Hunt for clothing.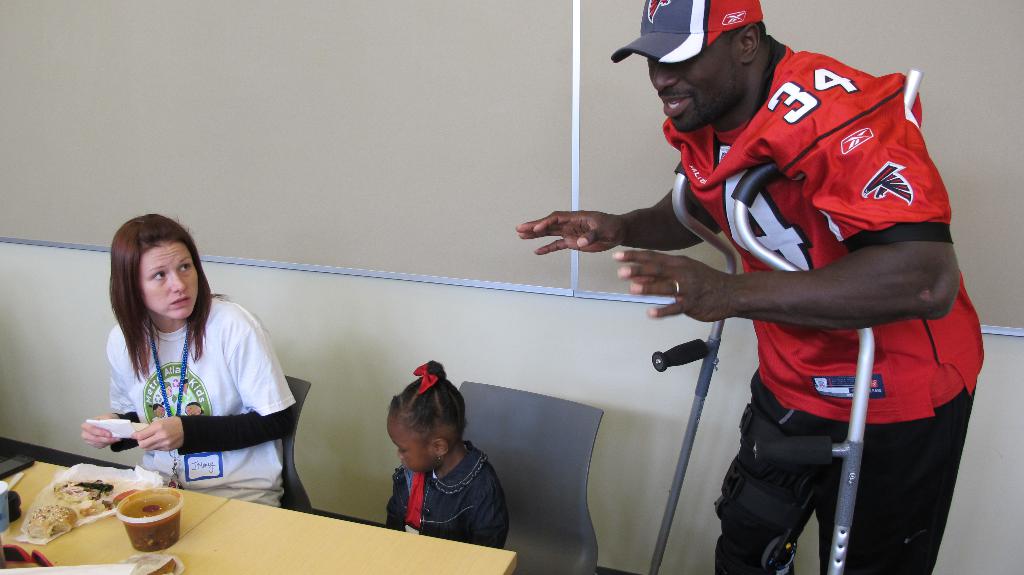
Hunted down at 658, 46, 984, 574.
